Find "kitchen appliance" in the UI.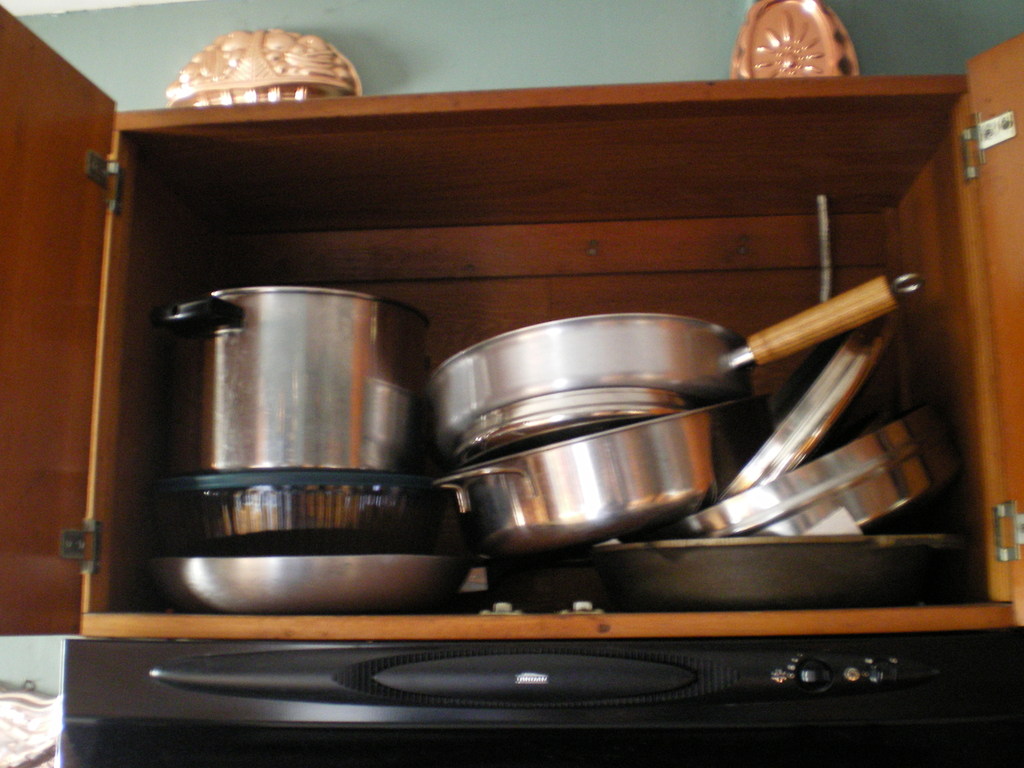
UI element at bbox(427, 280, 920, 464).
